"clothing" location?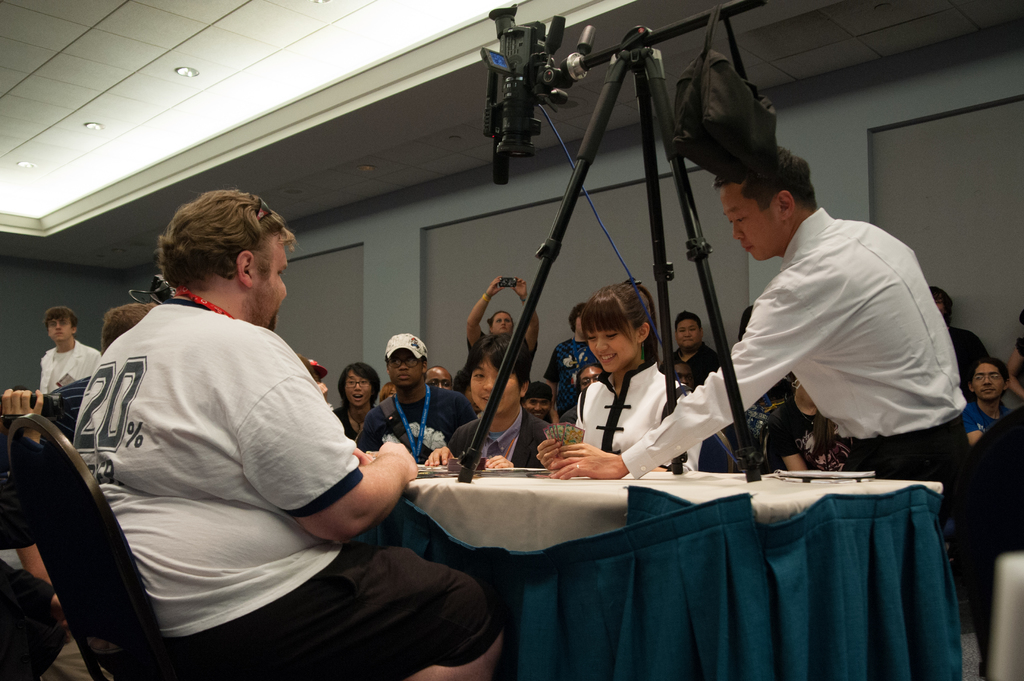
bbox=[59, 286, 497, 680]
